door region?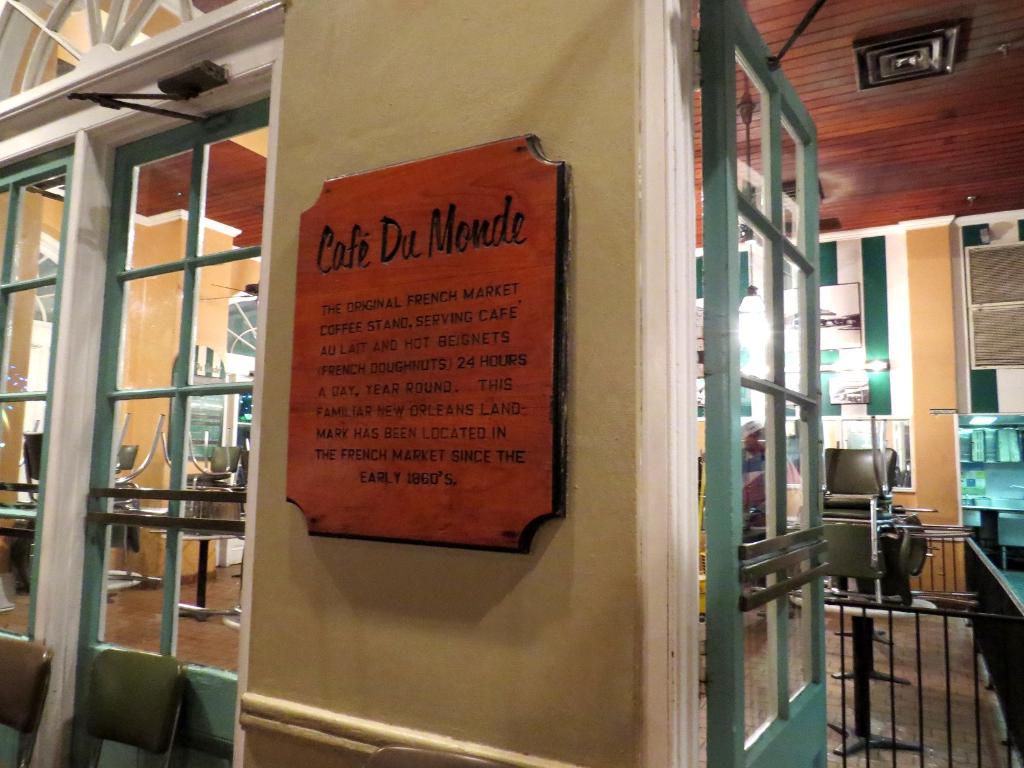
pyautogui.locateOnScreen(67, 102, 269, 767)
